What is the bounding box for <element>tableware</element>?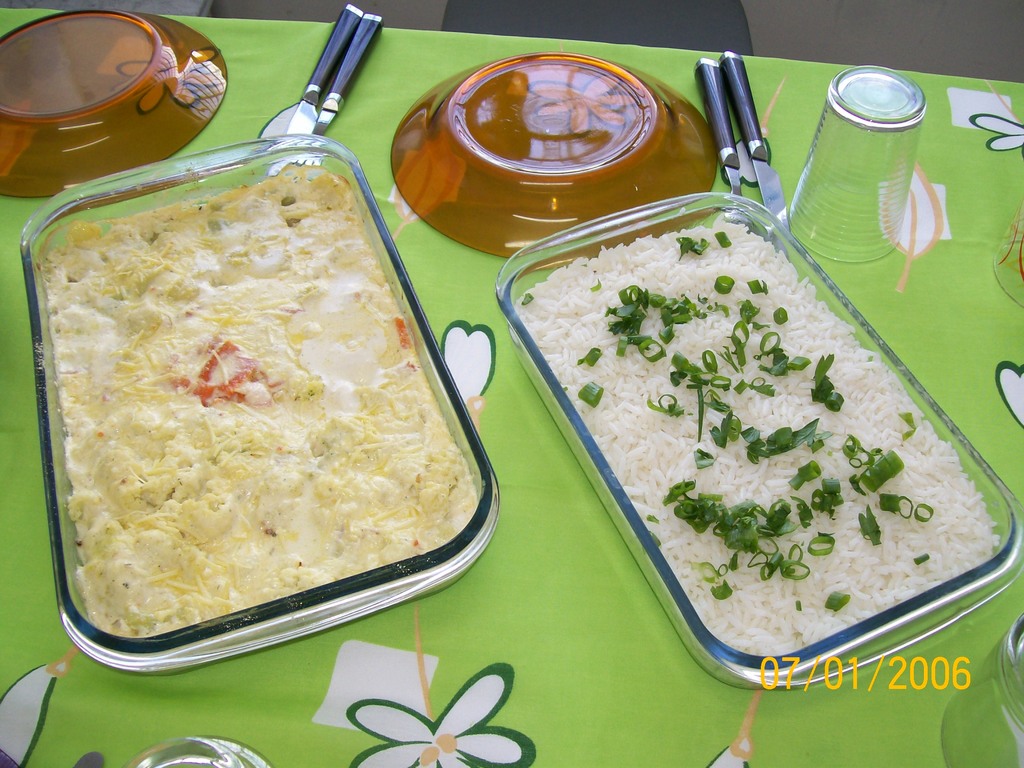
l=465, t=185, r=1004, b=726.
